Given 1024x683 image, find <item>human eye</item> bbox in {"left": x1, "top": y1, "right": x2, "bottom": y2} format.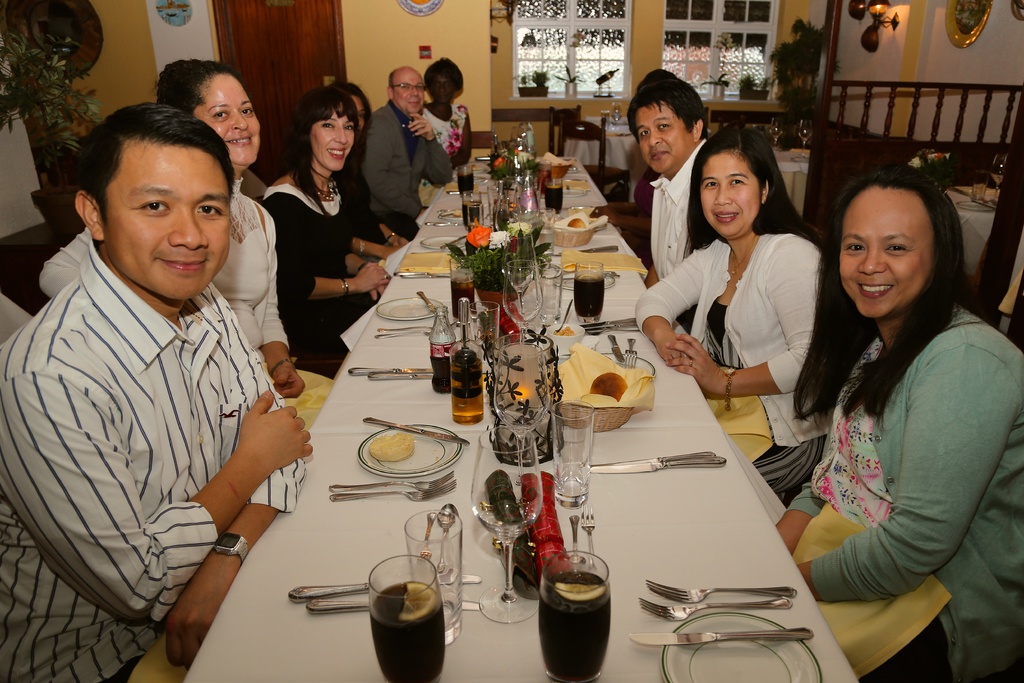
{"left": 641, "top": 131, "right": 647, "bottom": 138}.
